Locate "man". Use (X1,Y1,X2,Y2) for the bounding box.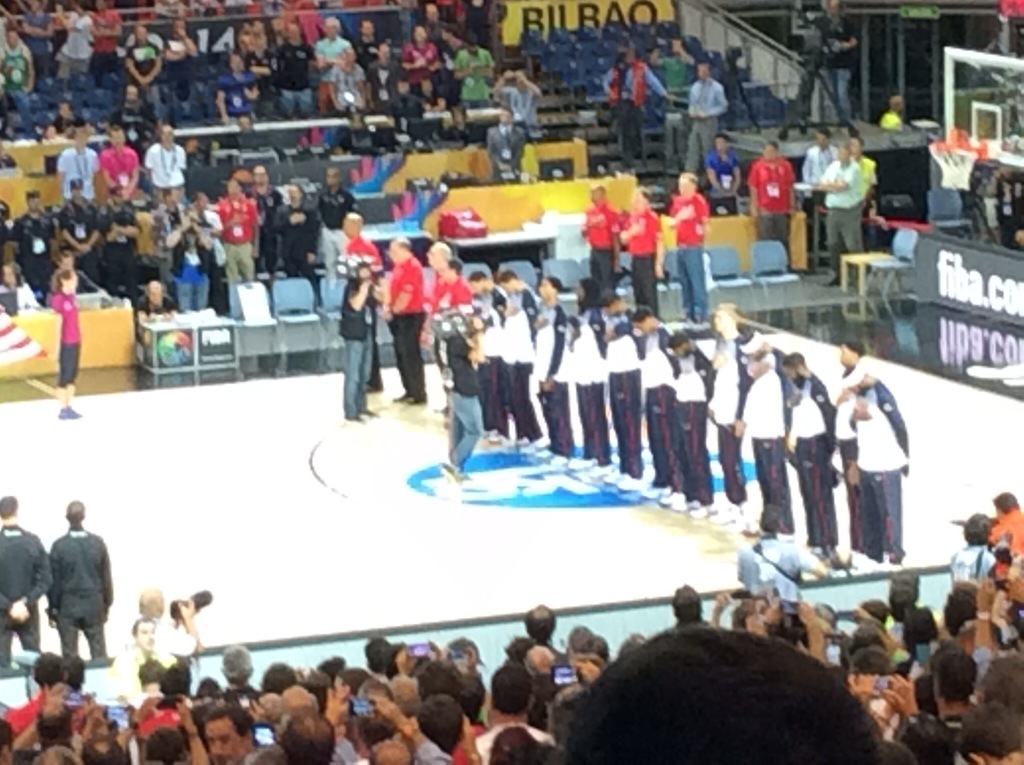
(109,80,154,157).
